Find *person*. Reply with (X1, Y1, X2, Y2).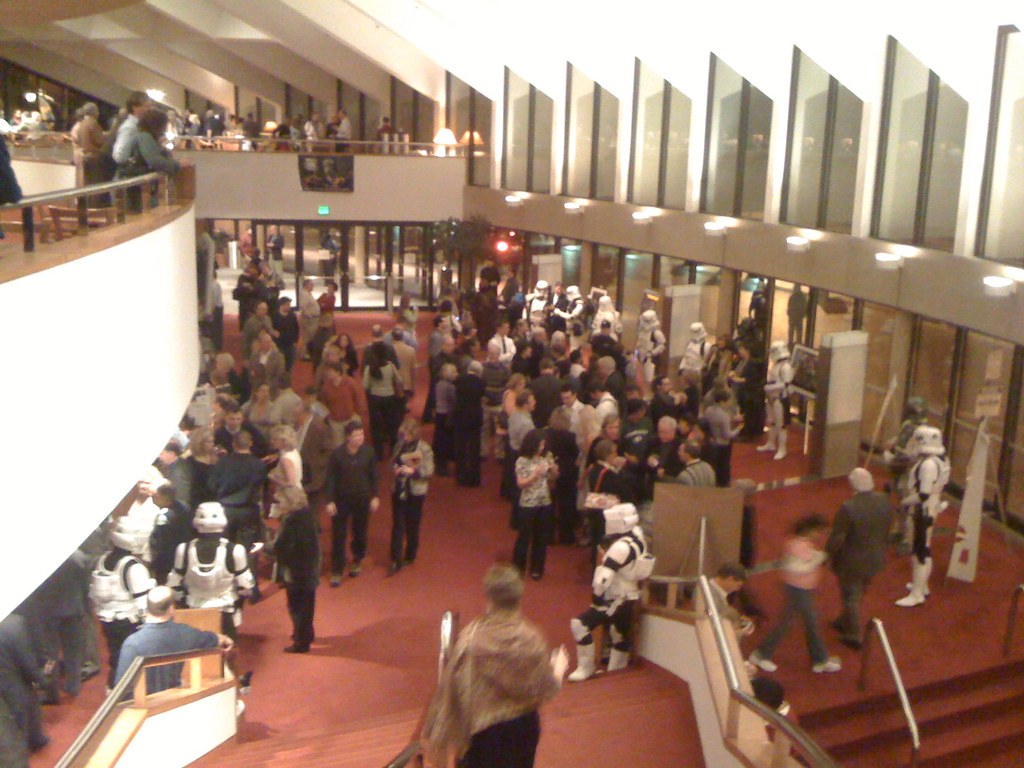
(650, 417, 683, 469).
